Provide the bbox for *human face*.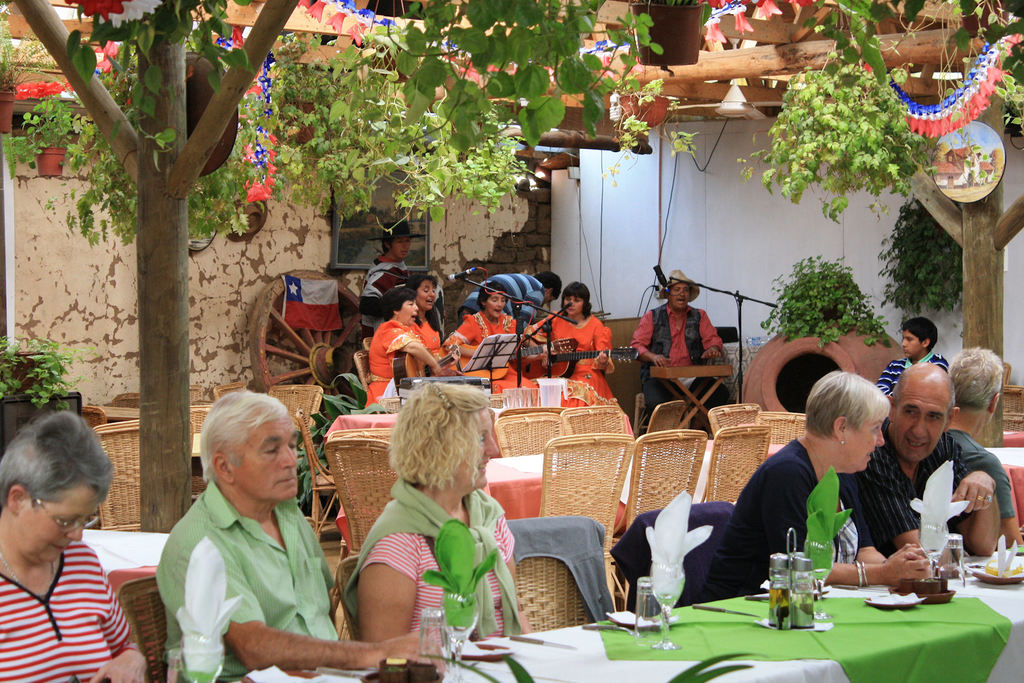
crop(235, 409, 299, 500).
